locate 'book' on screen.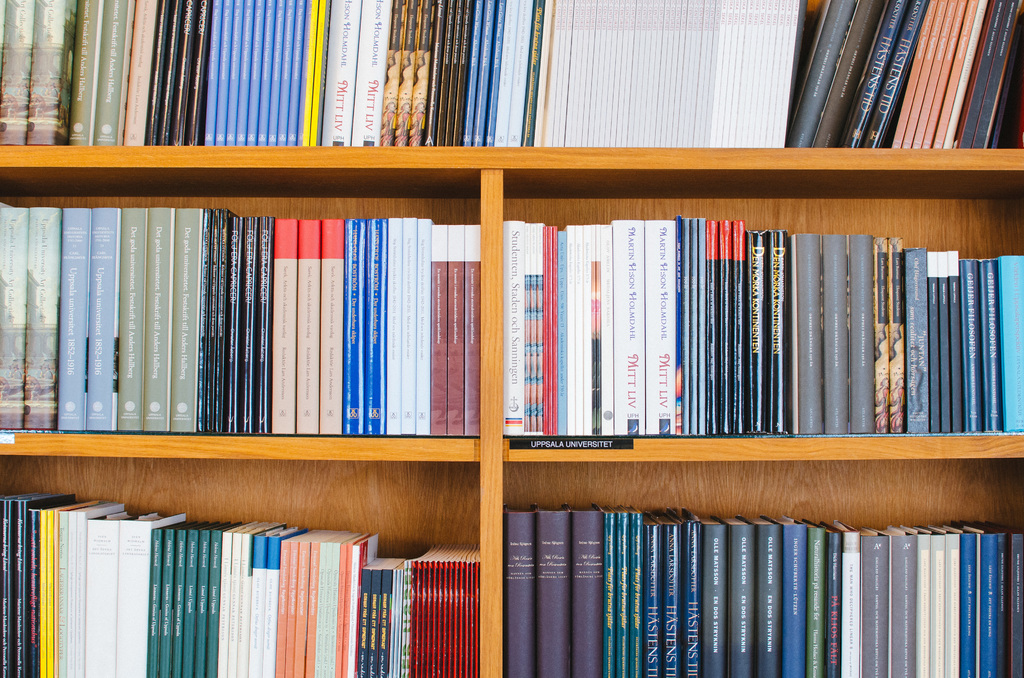
On screen at bbox=(754, 524, 787, 677).
